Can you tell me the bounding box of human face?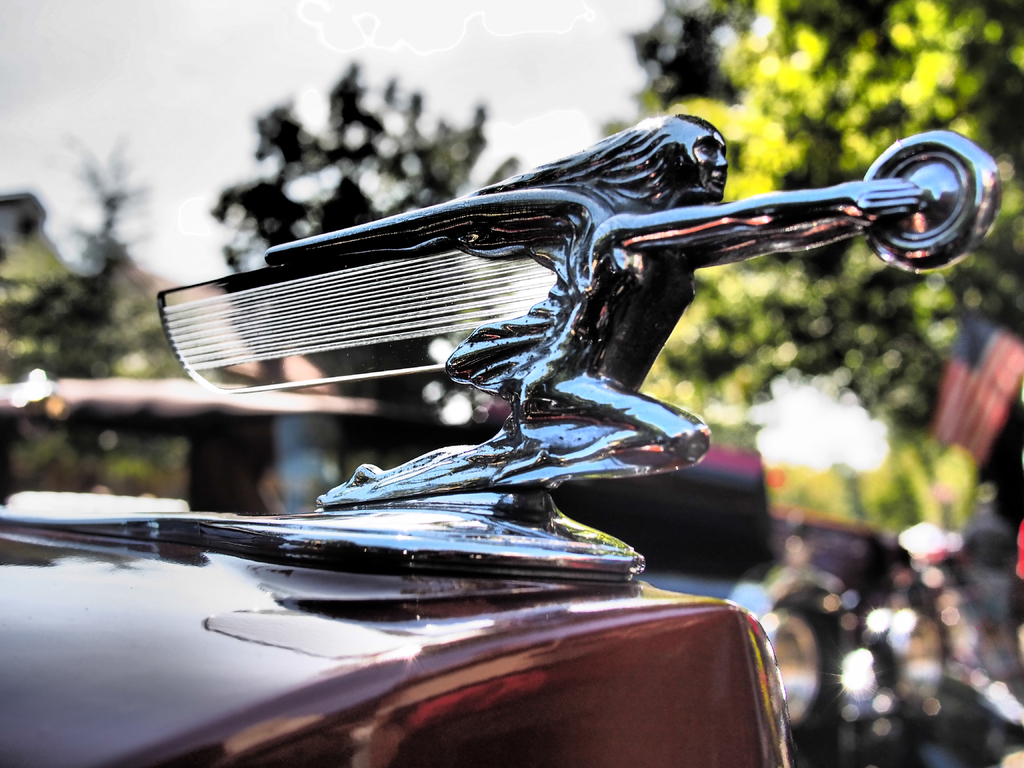
(x1=692, y1=134, x2=730, y2=198).
